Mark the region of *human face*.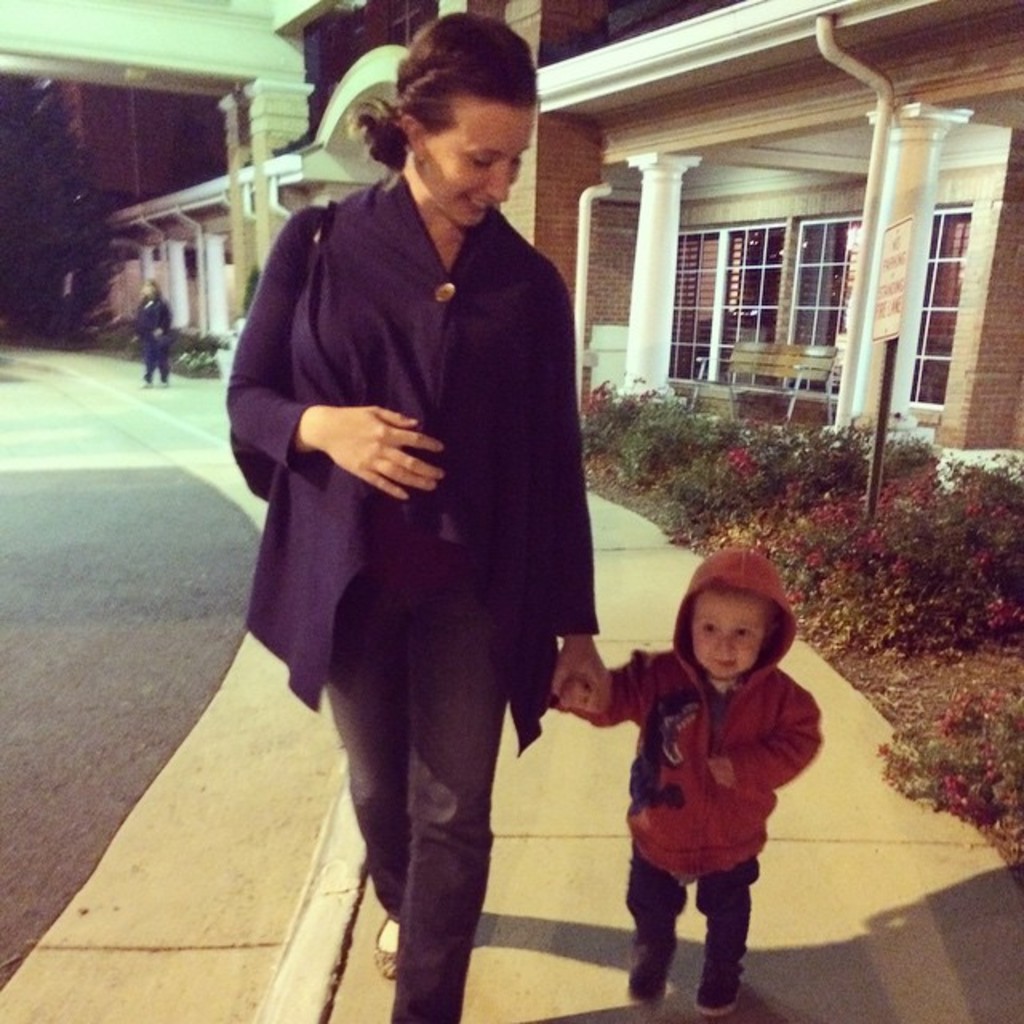
Region: [693, 584, 763, 675].
